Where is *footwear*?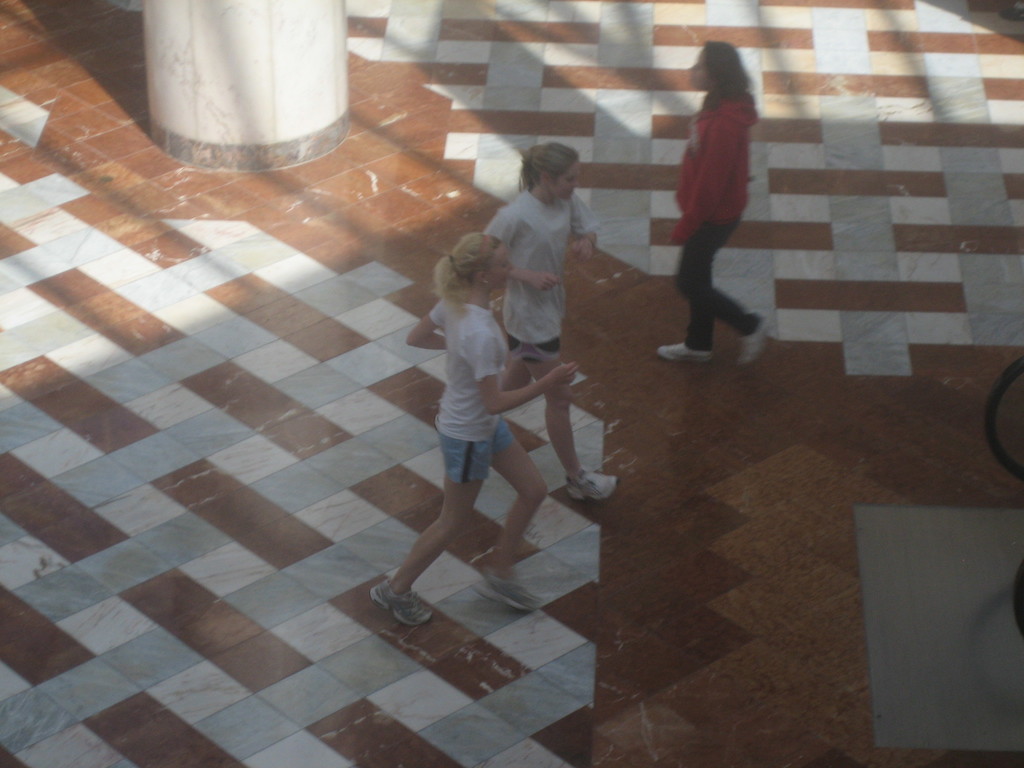
box(564, 468, 625, 506).
